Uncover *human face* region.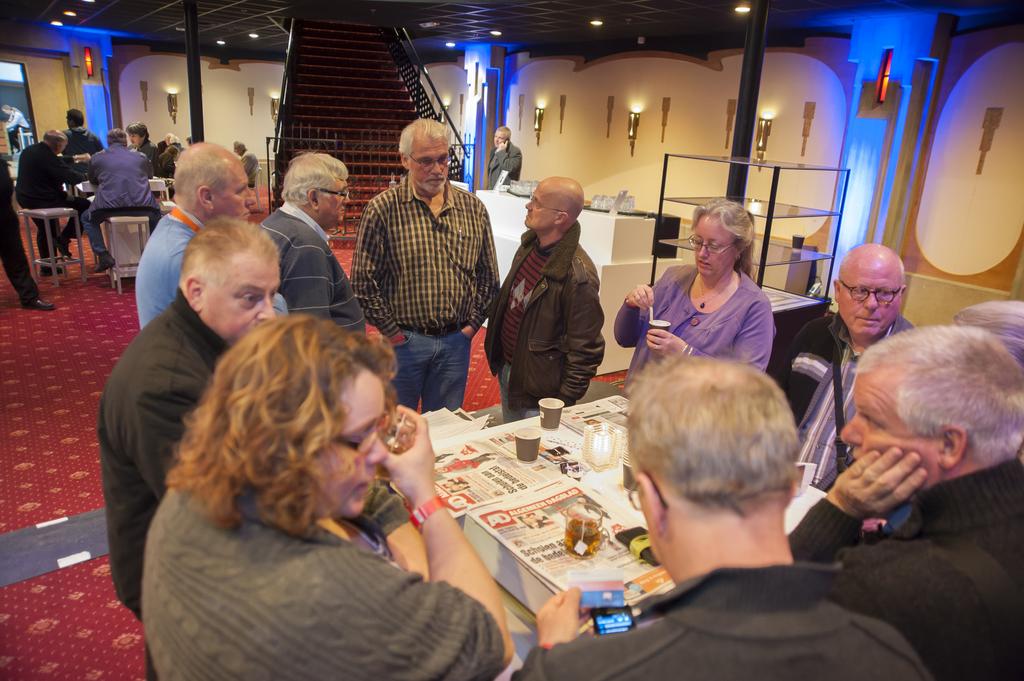
Uncovered: box=[321, 365, 385, 517].
